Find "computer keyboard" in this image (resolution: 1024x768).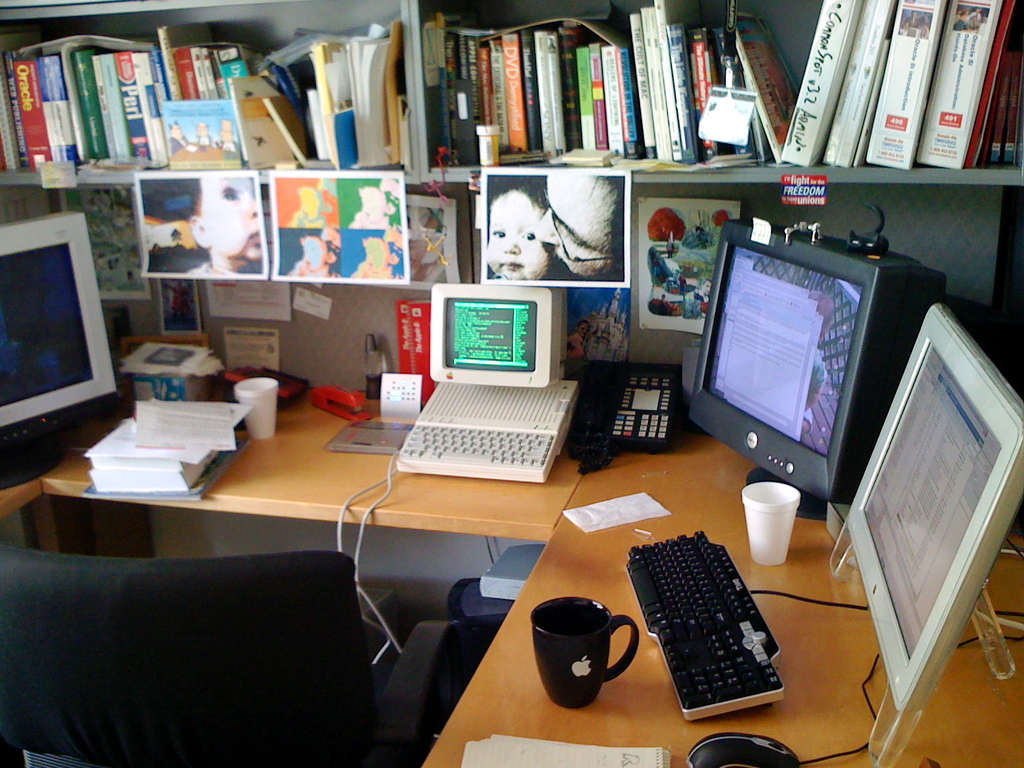
pyautogui.locateOnScreen(401, 422, 555, 467).
